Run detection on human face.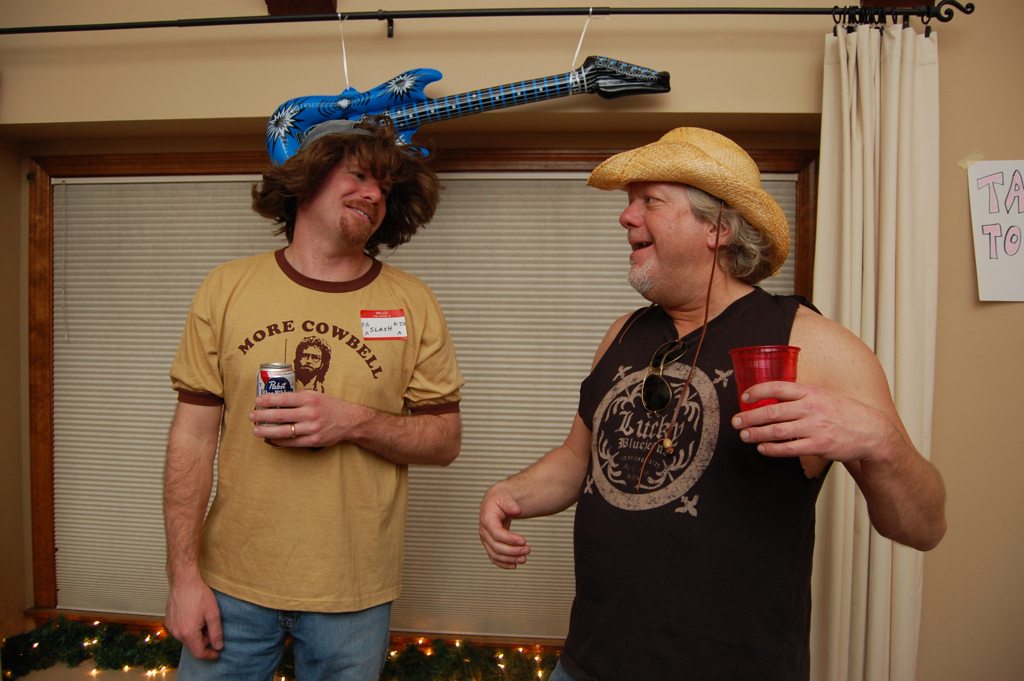
Result: BBox(617, 180, 705, 291).
